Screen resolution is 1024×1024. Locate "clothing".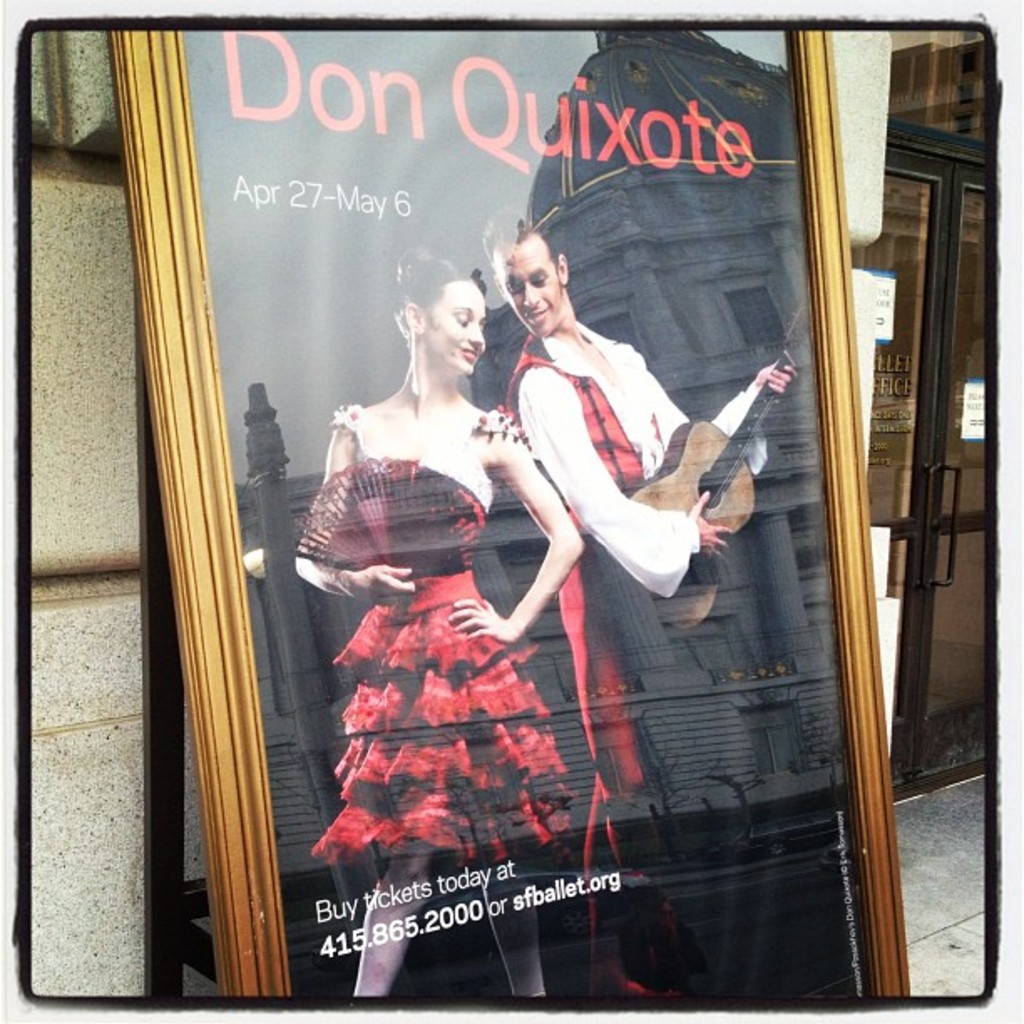
l=291, t=407, r=579, b=873.
